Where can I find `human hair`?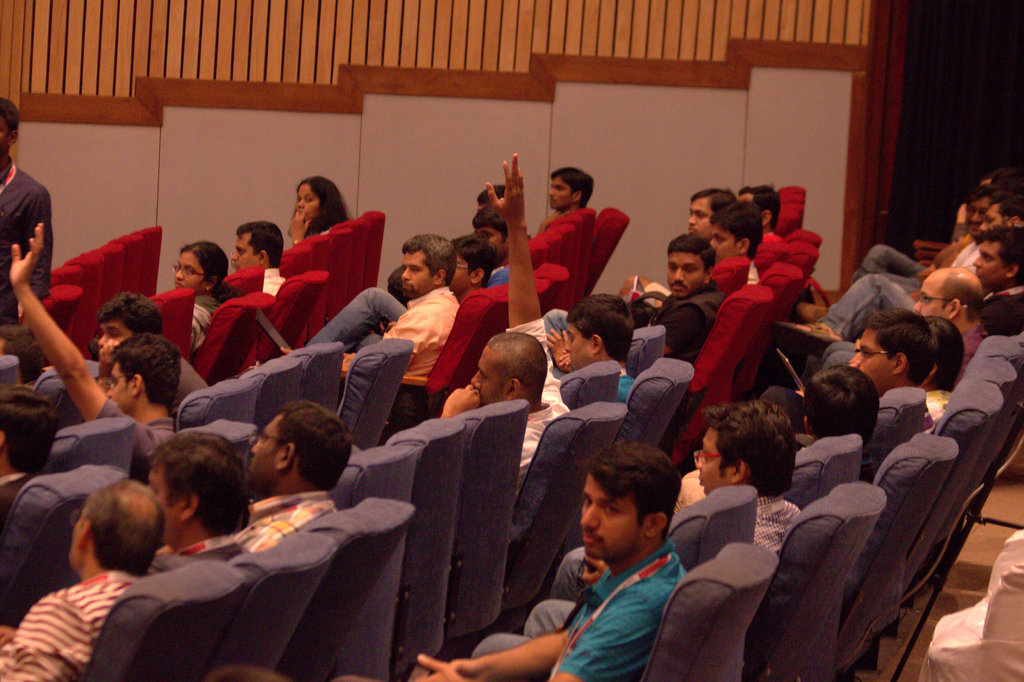
You can find it at [x1=708, y1=405, x2=796, y2=501].
